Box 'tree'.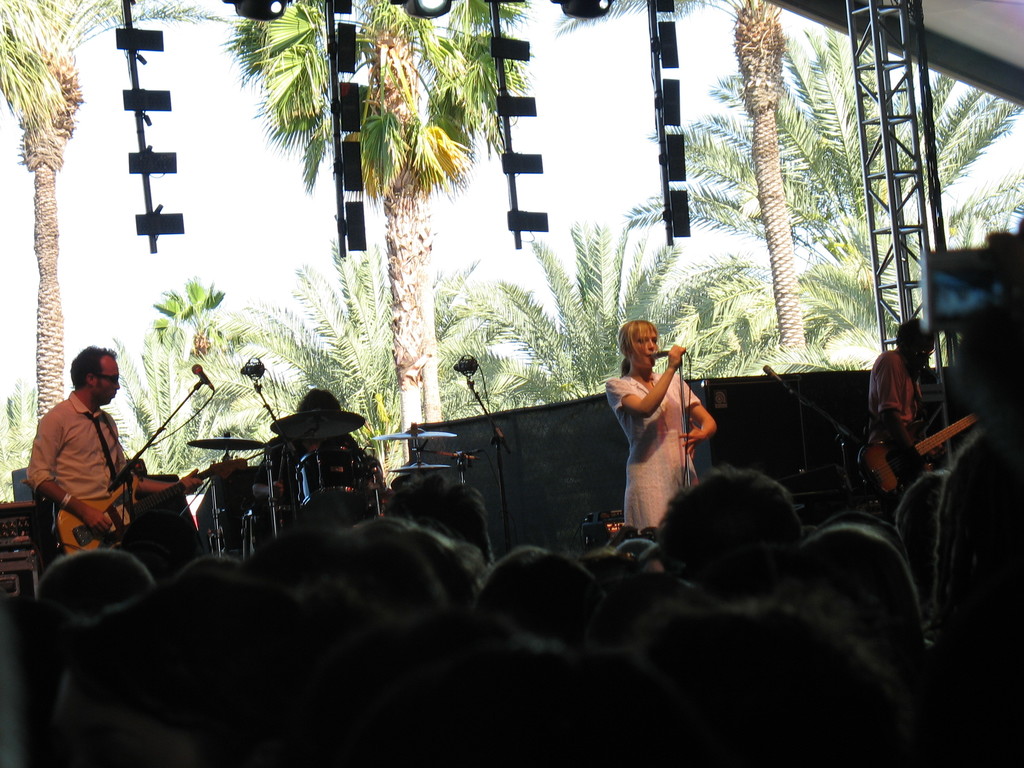
{"left": 449, "top": 211, "right": 819, "bottom": 421}.
